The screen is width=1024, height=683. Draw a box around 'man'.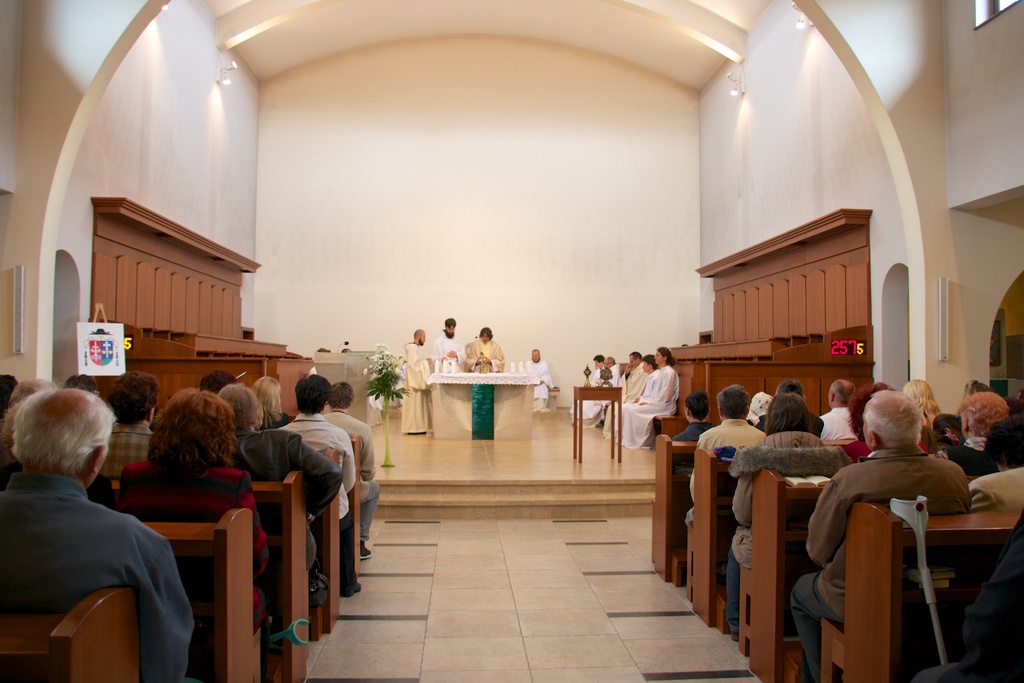
box=[602, 347, 650, 431].
